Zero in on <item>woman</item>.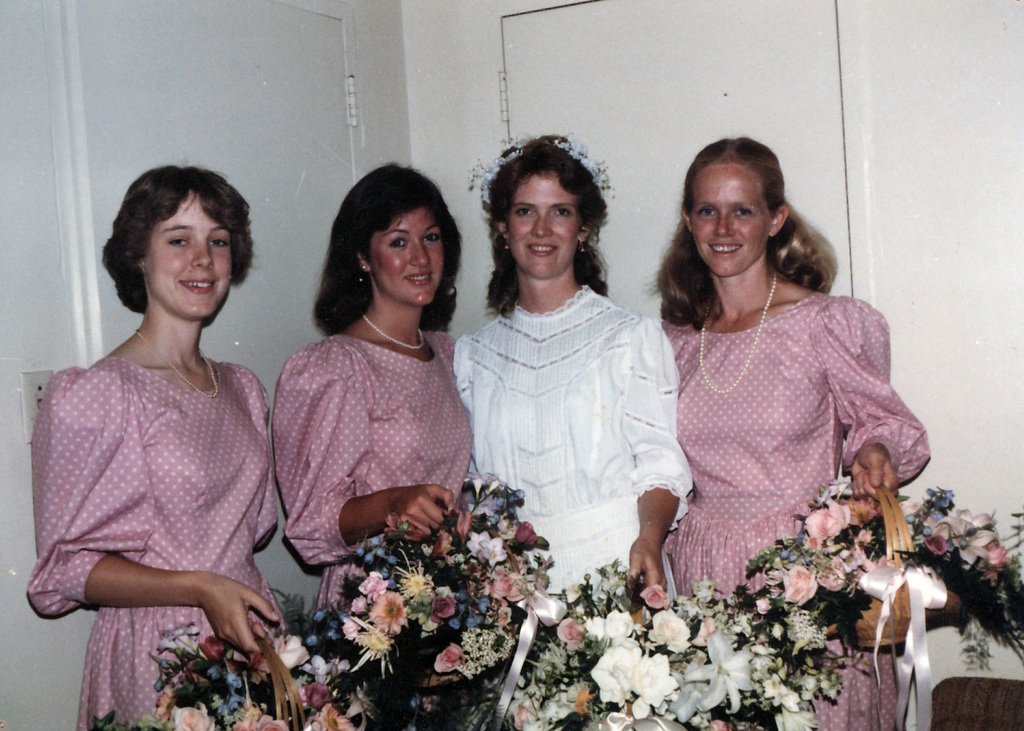
Zeroed in: (251, 174, 482, 607).
